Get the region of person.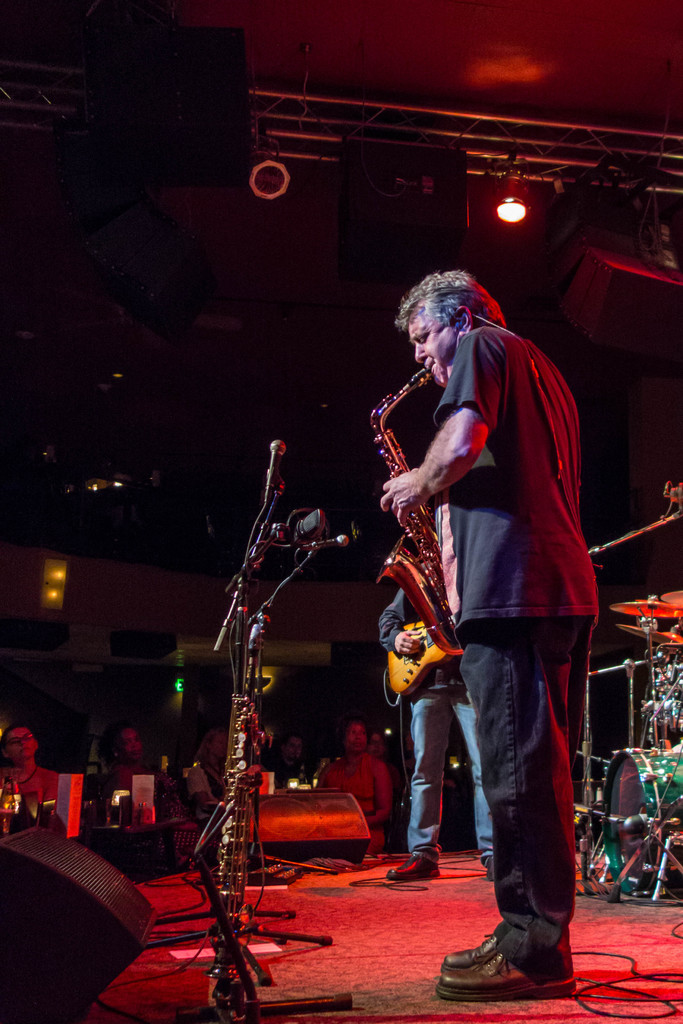
377, 470, 512, 869.
